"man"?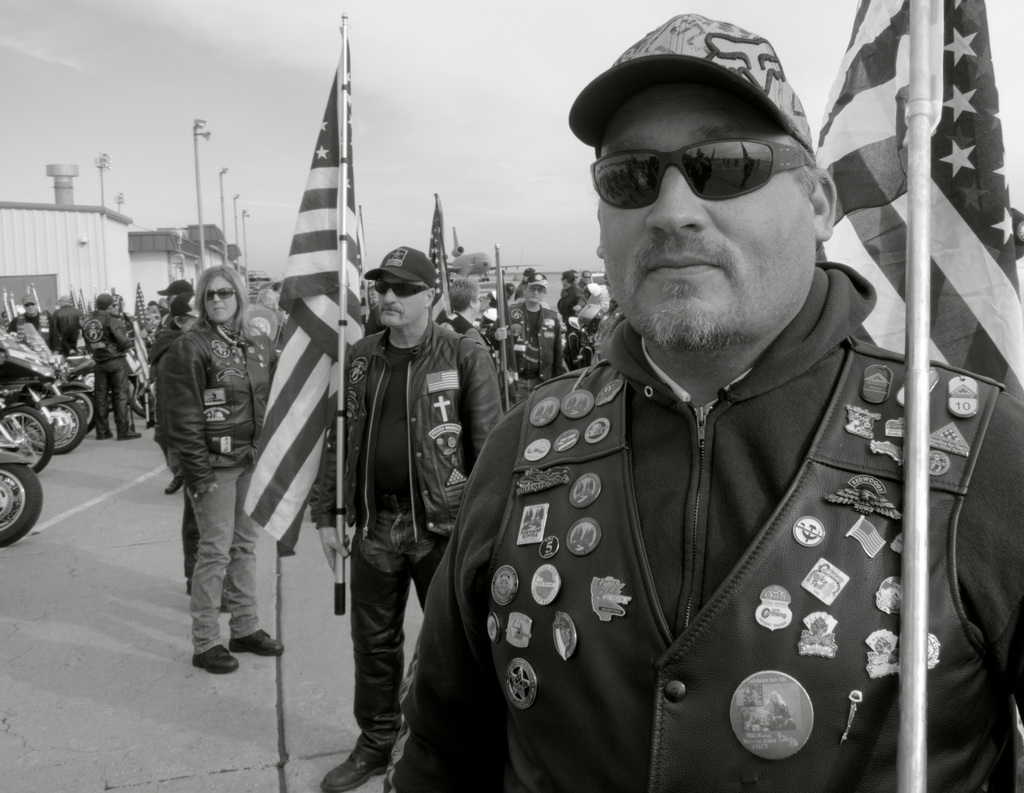
{"x1": 268, "y1": 280, "x2": 283, "y2": 316}
